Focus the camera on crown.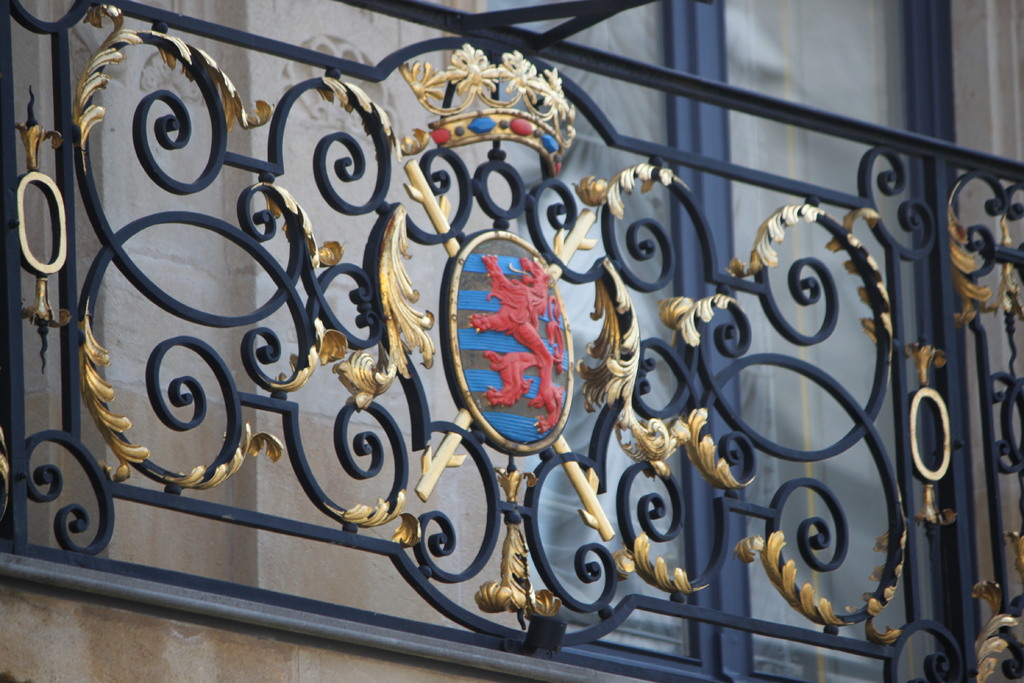
Focus region: <region>398, 40, 578, 180</region>.
